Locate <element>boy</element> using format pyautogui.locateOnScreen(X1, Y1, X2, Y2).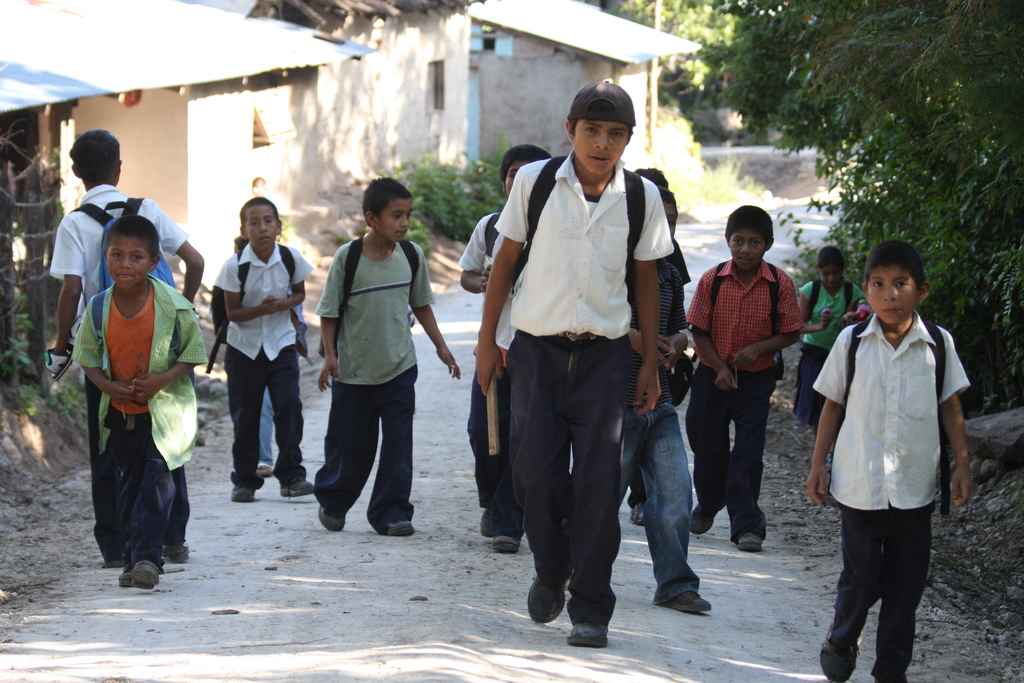
pyautogui.locateOnScreen(316, 174, 459, 538).
